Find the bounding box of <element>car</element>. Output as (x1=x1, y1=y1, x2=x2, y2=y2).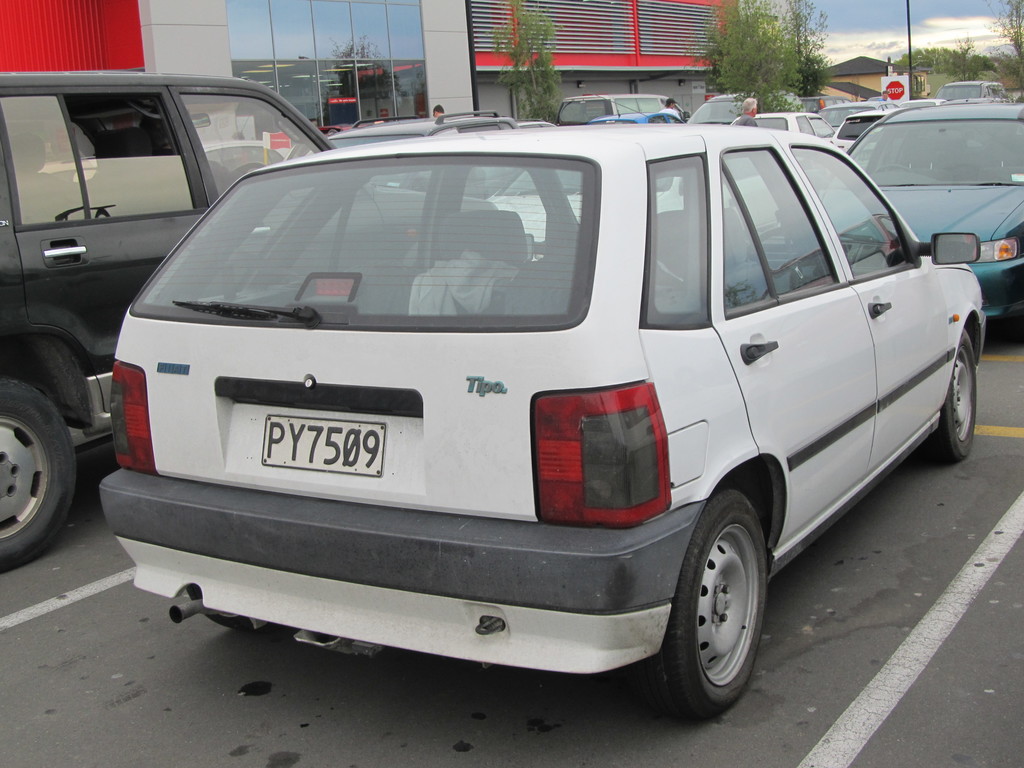
(x1=849, y1=98, x2=1023, y2=331).
